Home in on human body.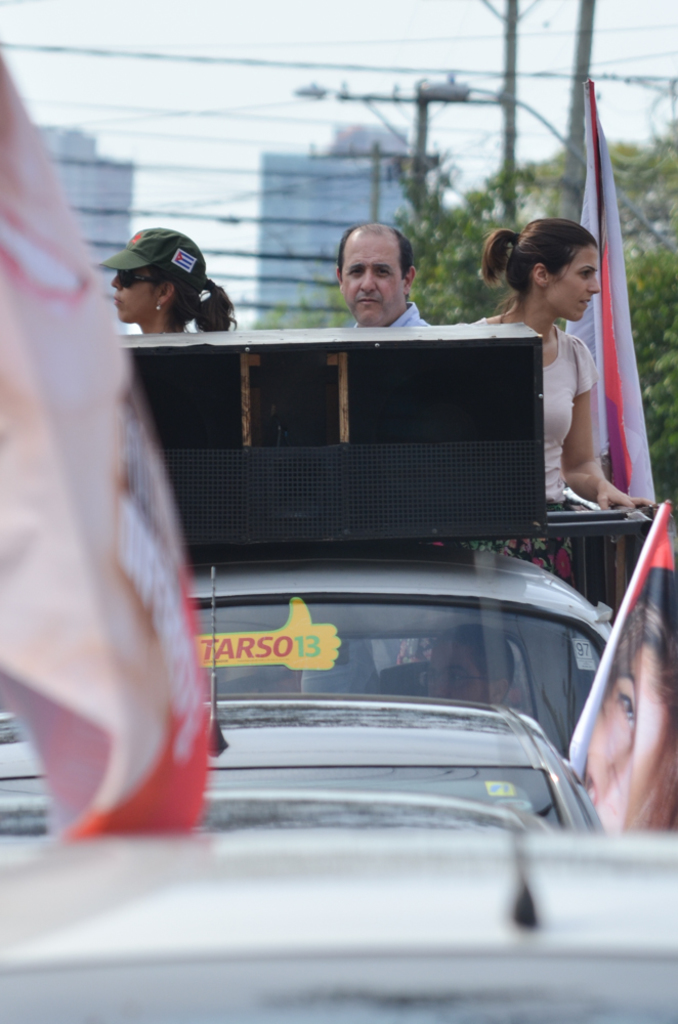
Homed in at 490, 215, 639, 532.
